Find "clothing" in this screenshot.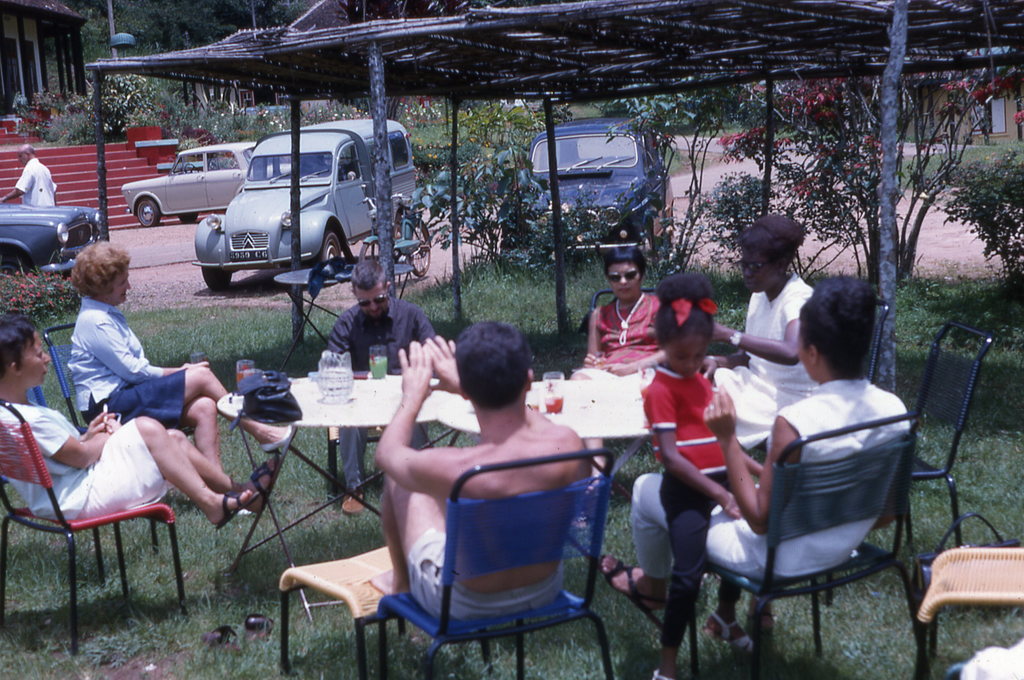
The bounding box for "clothing" is x1=63 y1=295 x2=189 y2=436.
